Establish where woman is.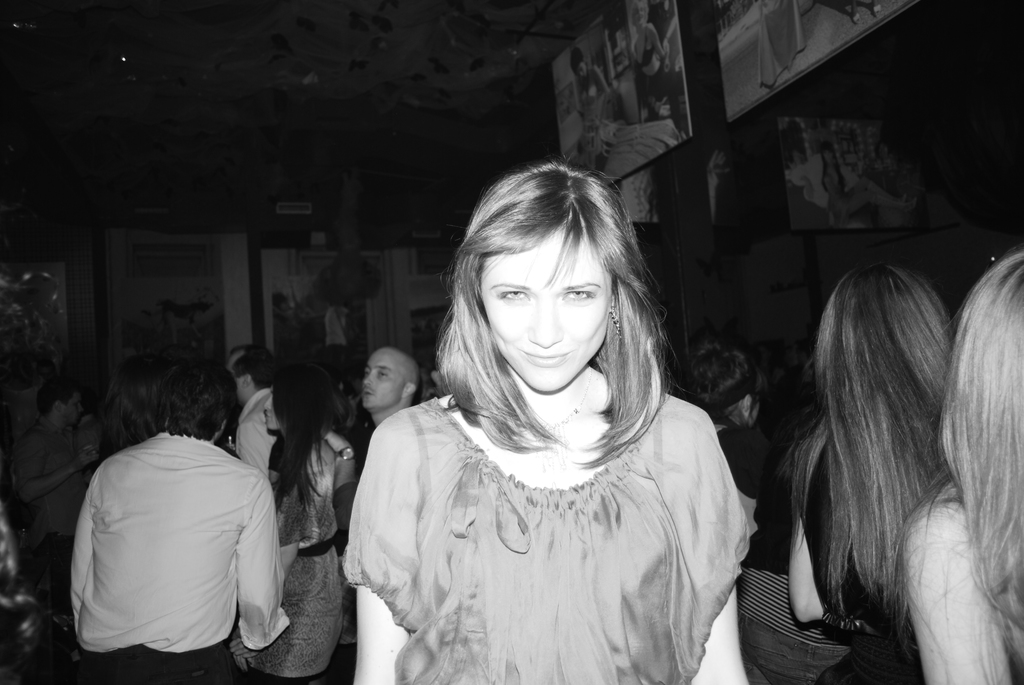
Established at <box>250,355,364,684</box>.
